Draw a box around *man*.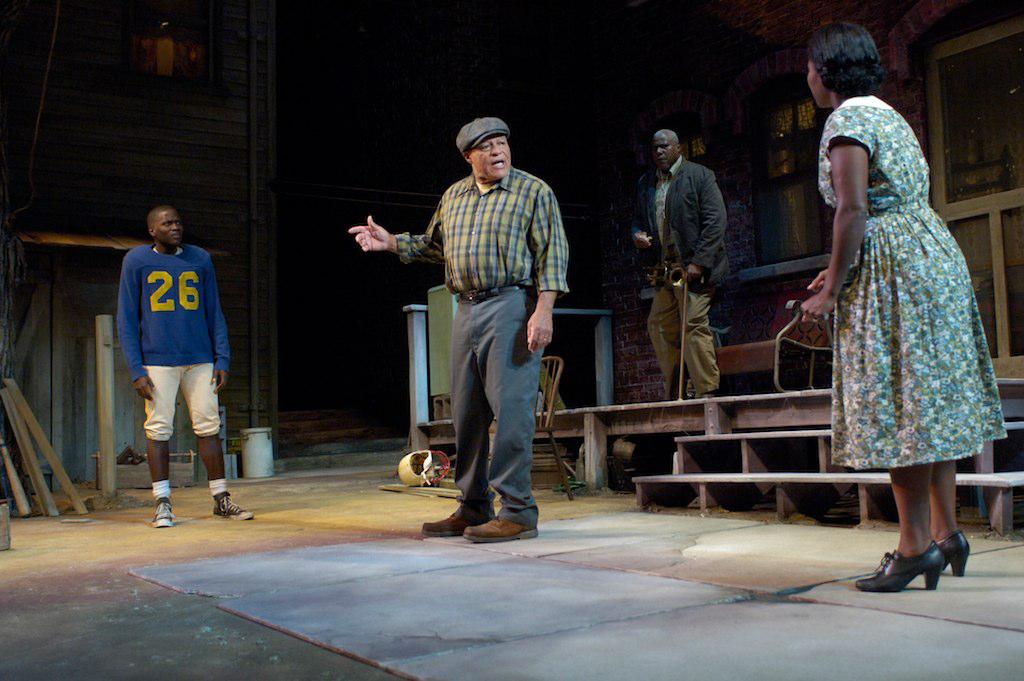
351/114/569/545.
